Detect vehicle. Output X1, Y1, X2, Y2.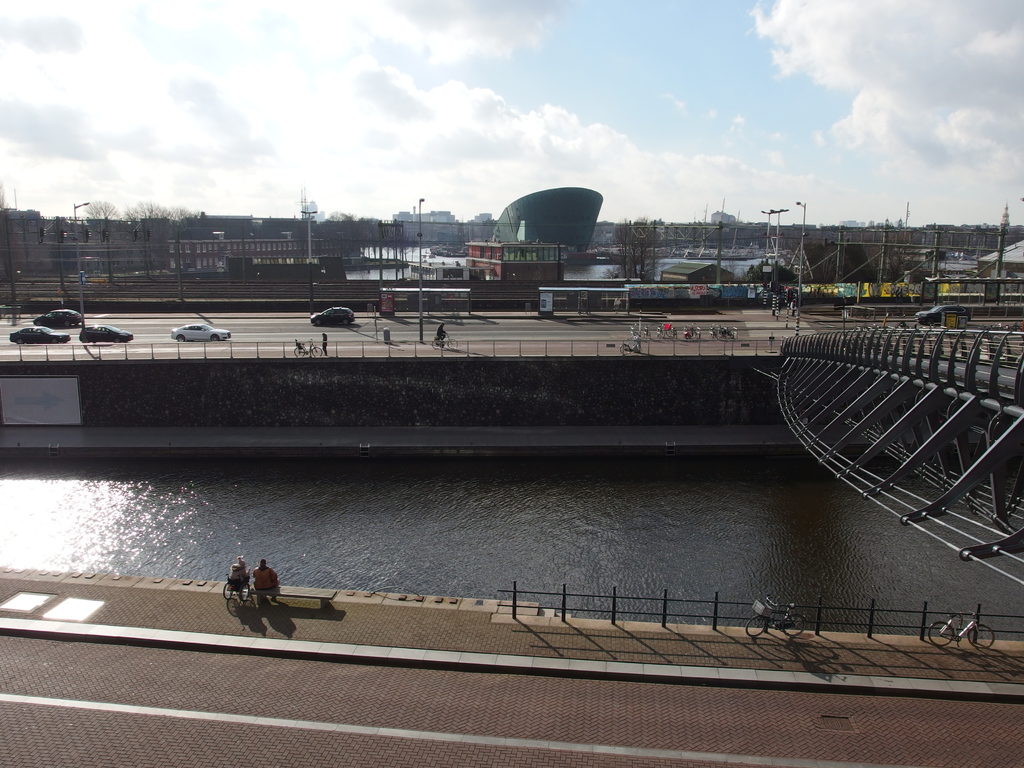
77, 323, 134, 342.
